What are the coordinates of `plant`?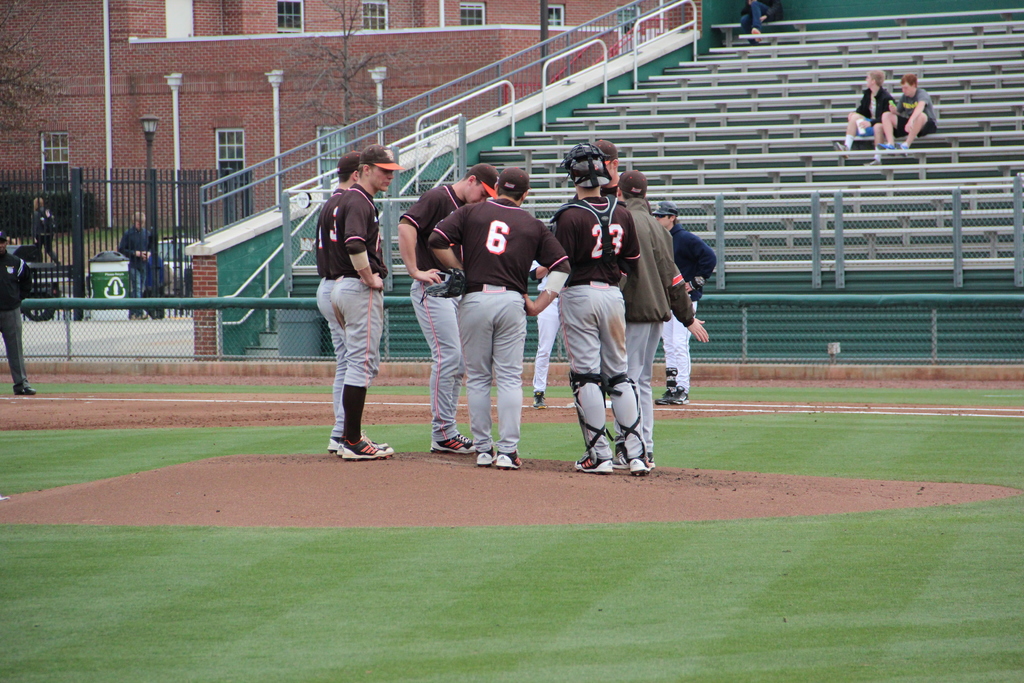
(x1=1, y1=188, x2=95, y2=242).
